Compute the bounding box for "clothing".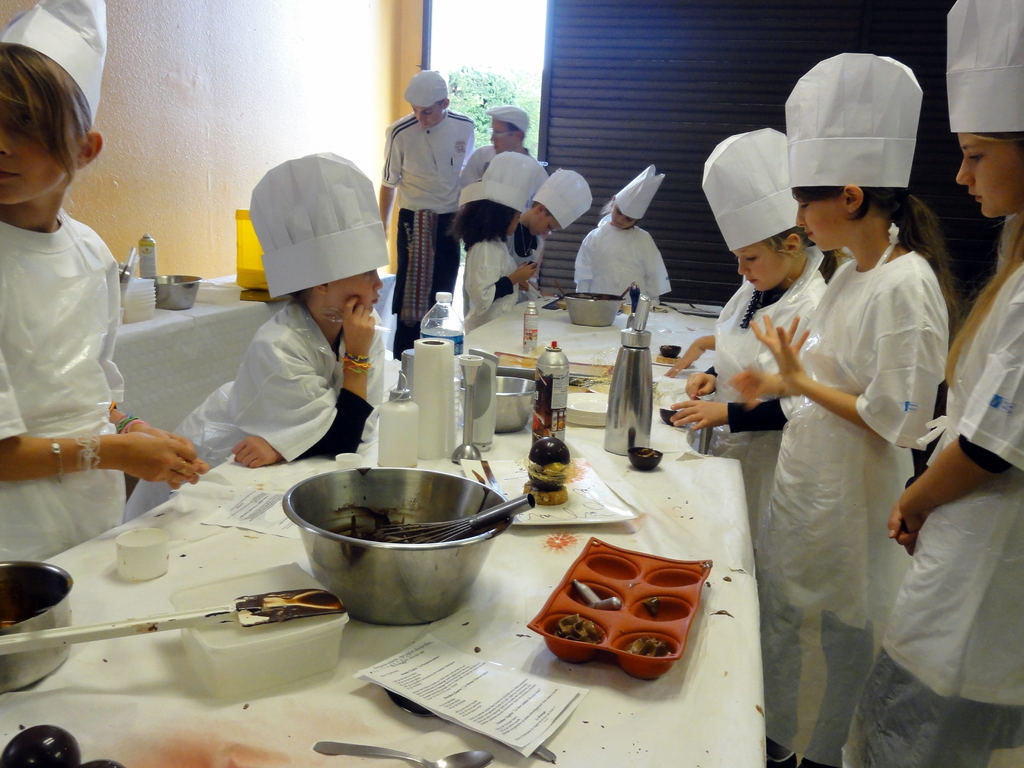
Rect(0, 204, 131, 567).
